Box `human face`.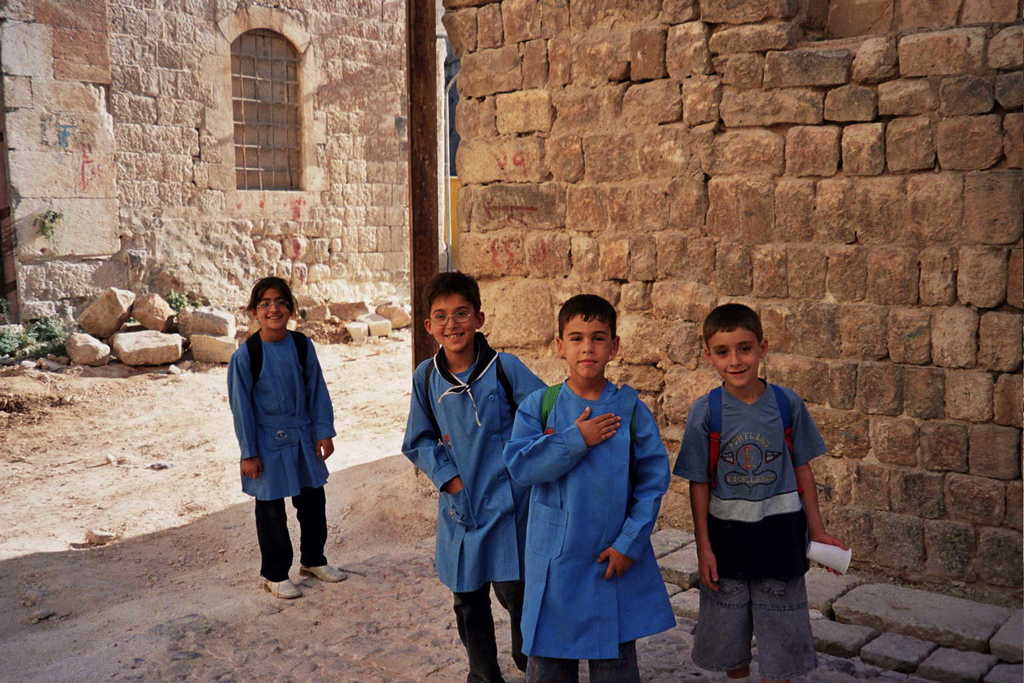
bbox=(429, 296, 473, 352).
